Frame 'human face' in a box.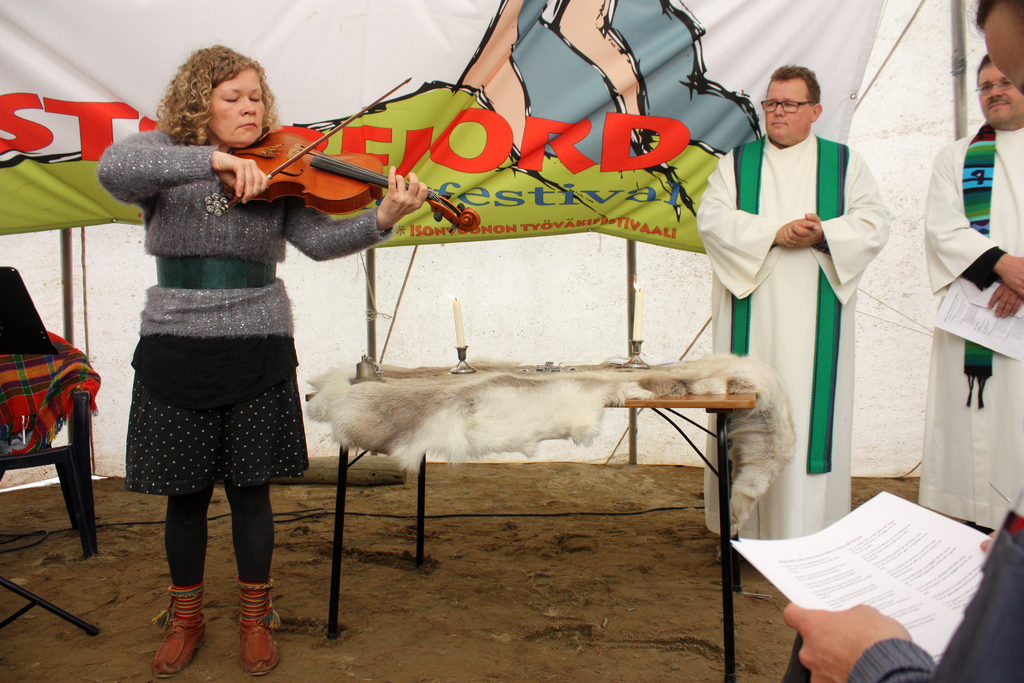
{"x1": 977, "y1": 64, "x2": 1023, "y2": 126}.
